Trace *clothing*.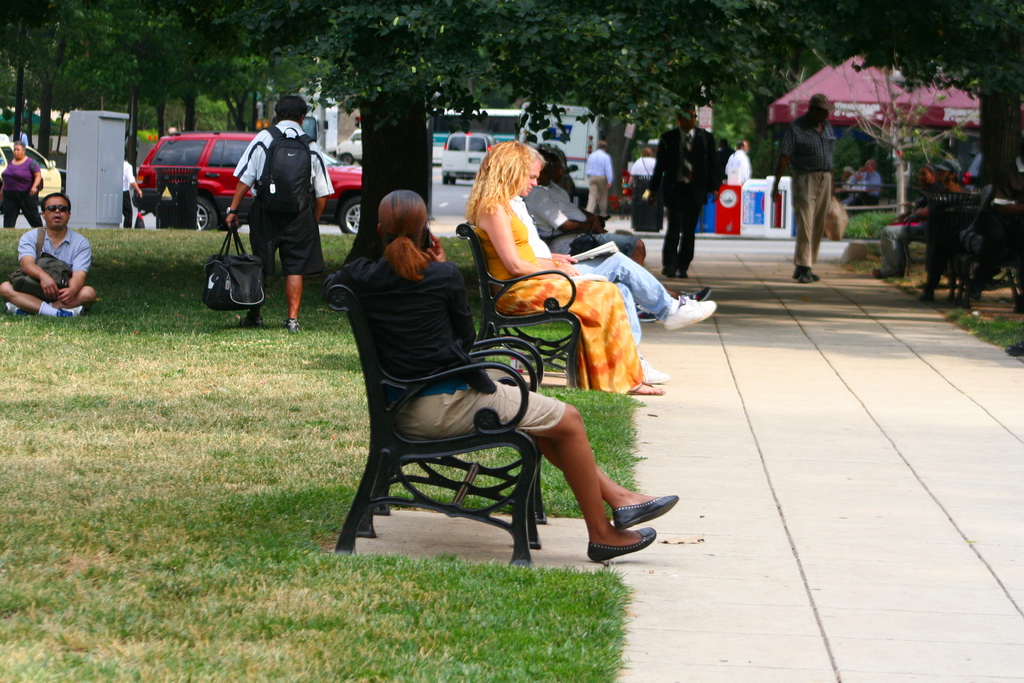
Traced to bbox=[230, 119, 330, 277].
